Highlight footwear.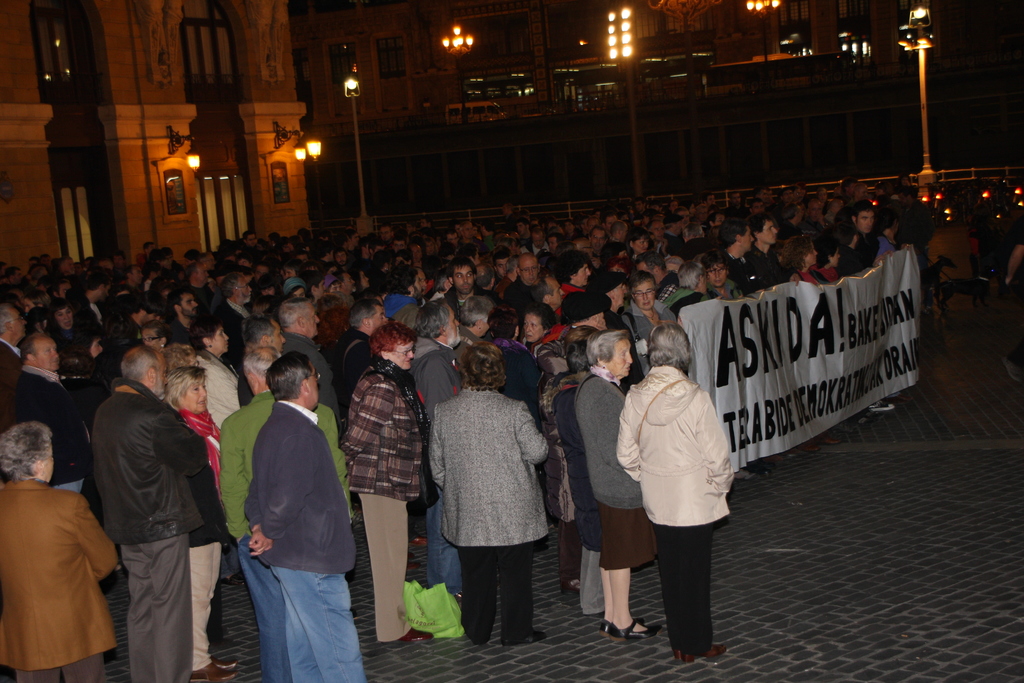
Highlighted region: crop(116, 565, 129, 589).
